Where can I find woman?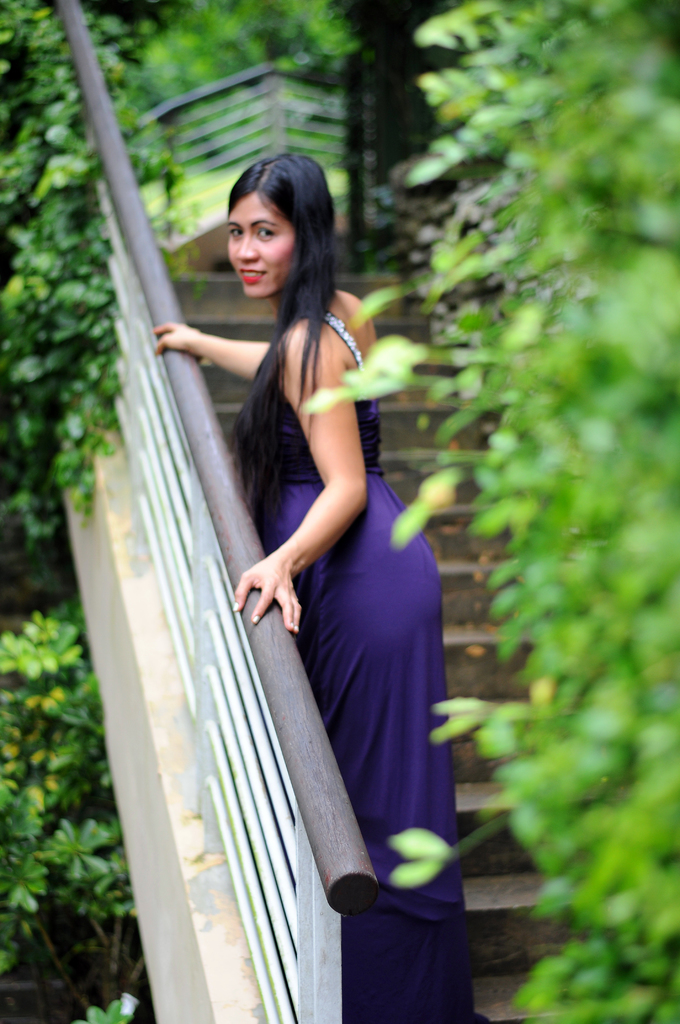
You can find it at 101:119:502:957.
